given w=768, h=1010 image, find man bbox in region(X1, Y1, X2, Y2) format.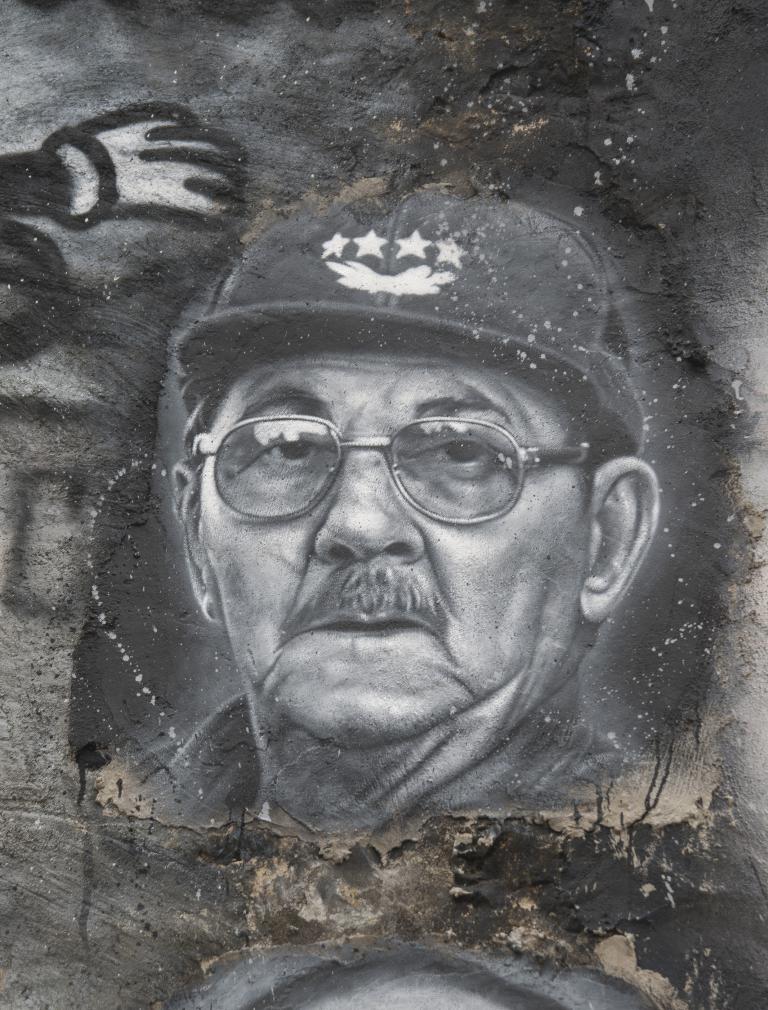
region(38, 179, 735, 915).
